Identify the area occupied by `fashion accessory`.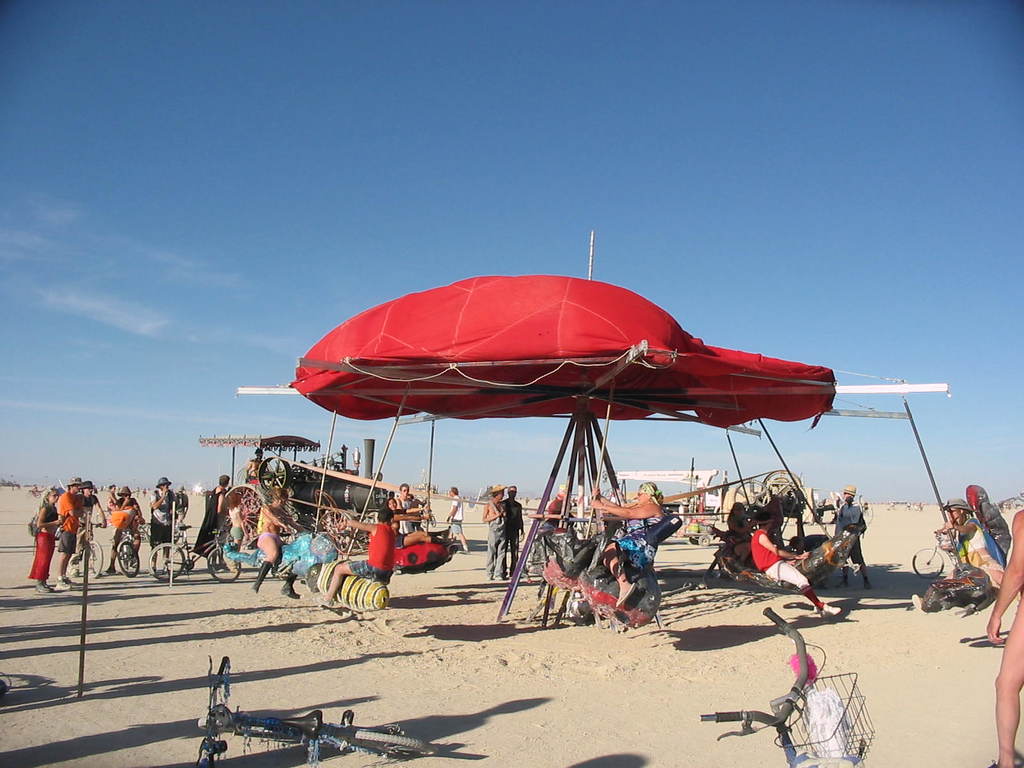
Area: box(249, 561, 275, 595).
